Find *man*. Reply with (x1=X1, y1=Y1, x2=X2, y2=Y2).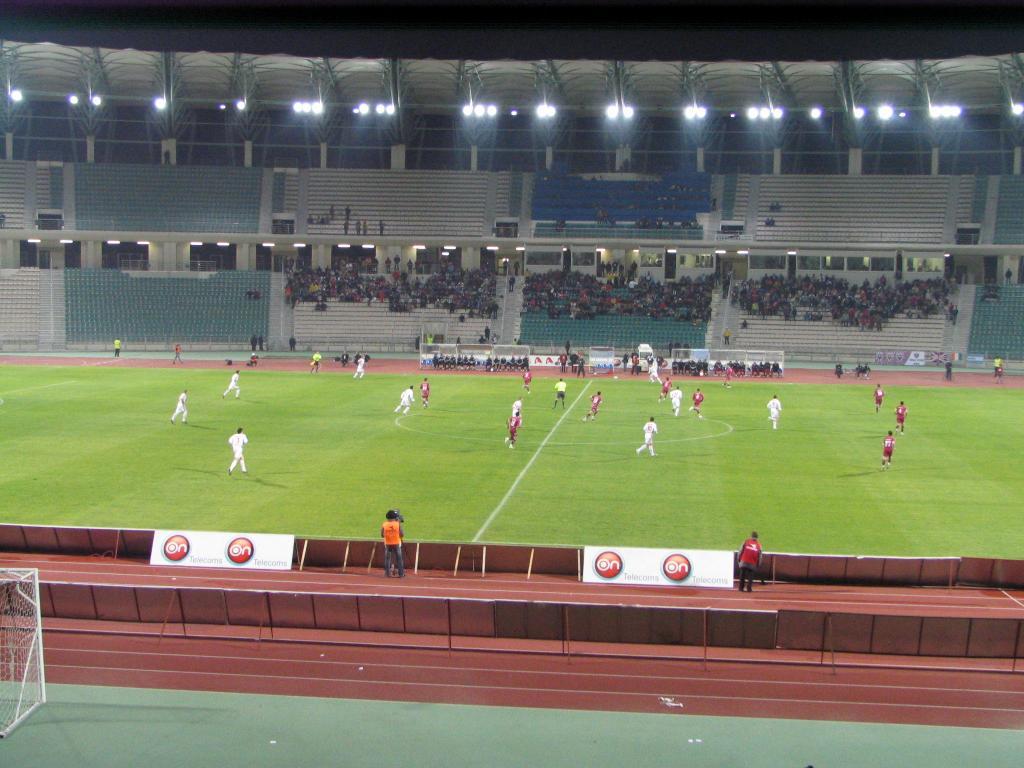
(x1=507, y1=413, x2=518, y2=449).
